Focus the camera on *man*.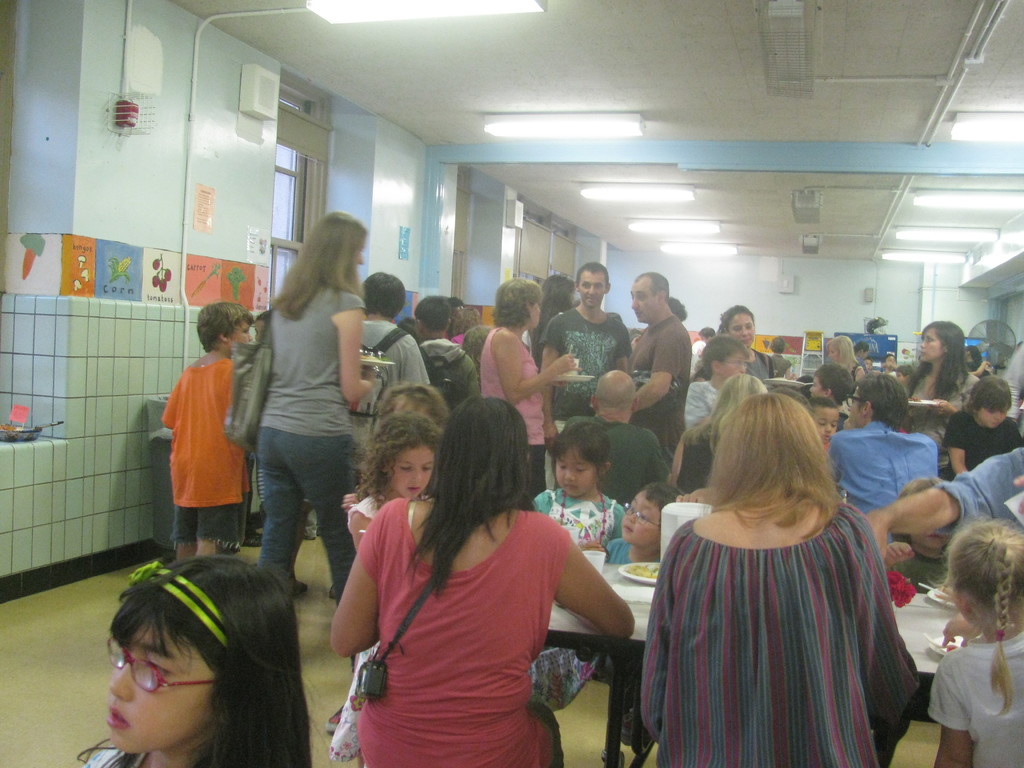
Focus region: x1=537 y1=265 x2=639 y2=454.
